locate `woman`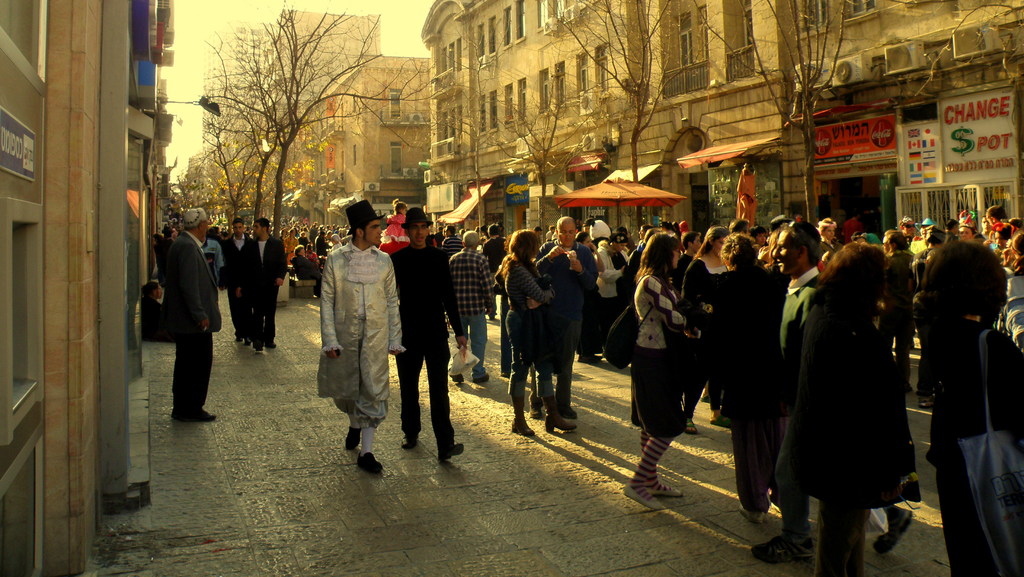
region(959, 206, 979, 242)
